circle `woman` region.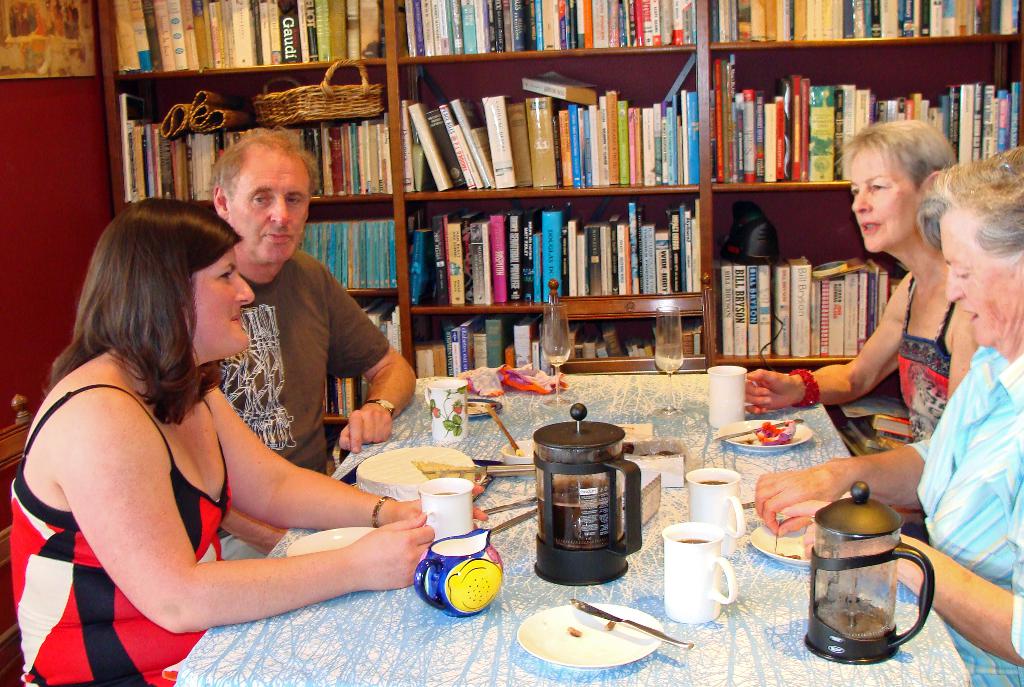
Region: (46,183,382,672).
